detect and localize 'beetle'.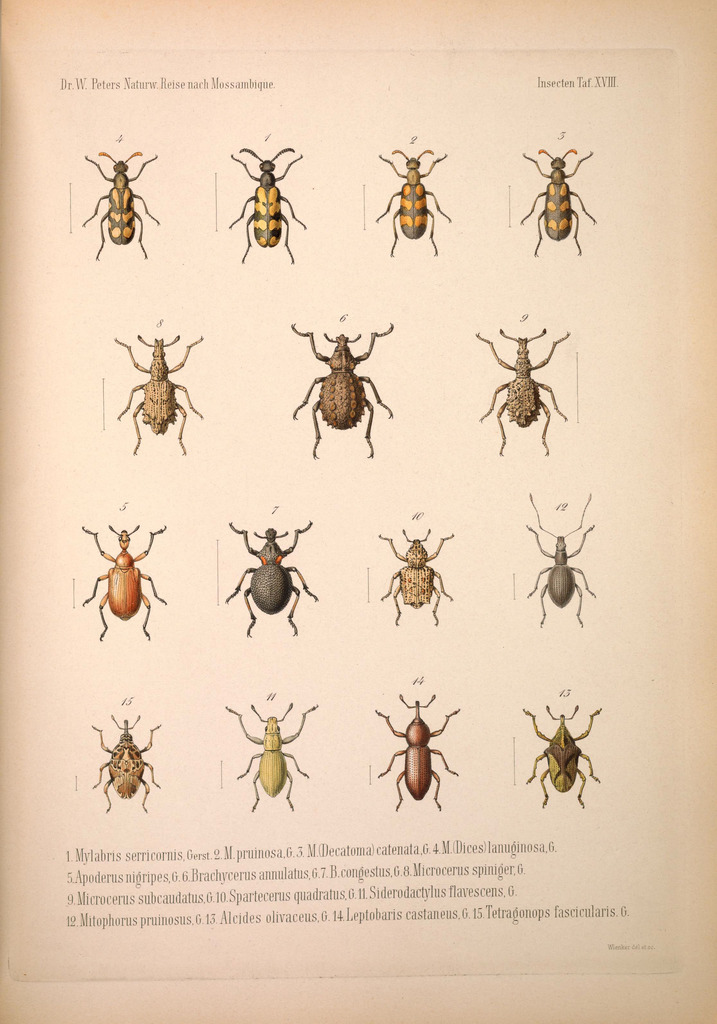
Localized at locate(526, 706, 606, 811).
